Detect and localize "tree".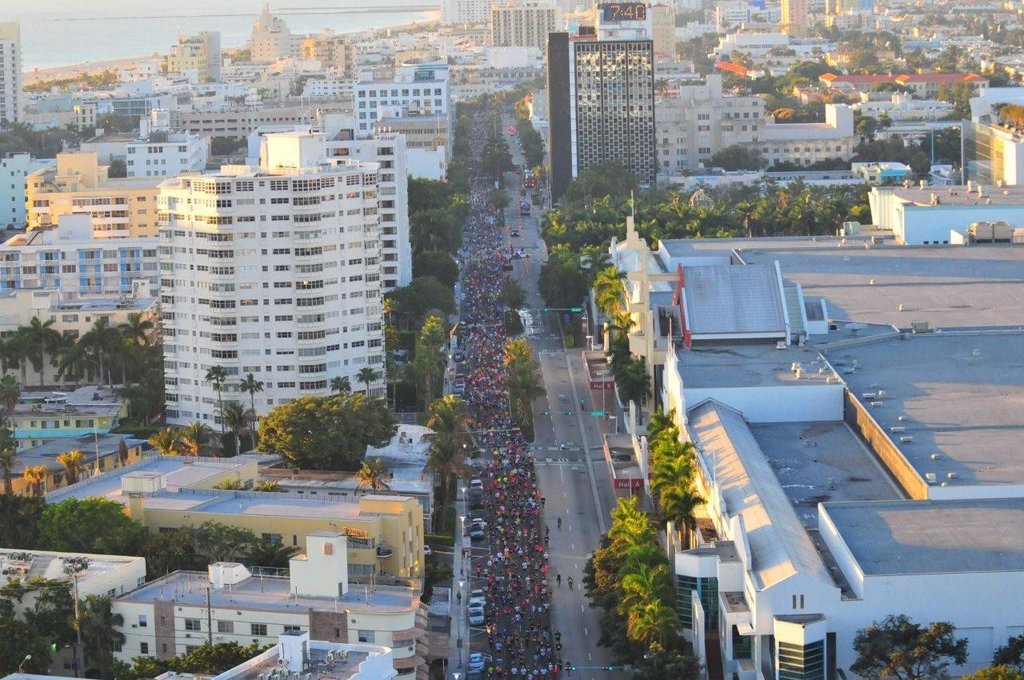
Localized at BBox(713, 110, 963, 188).
